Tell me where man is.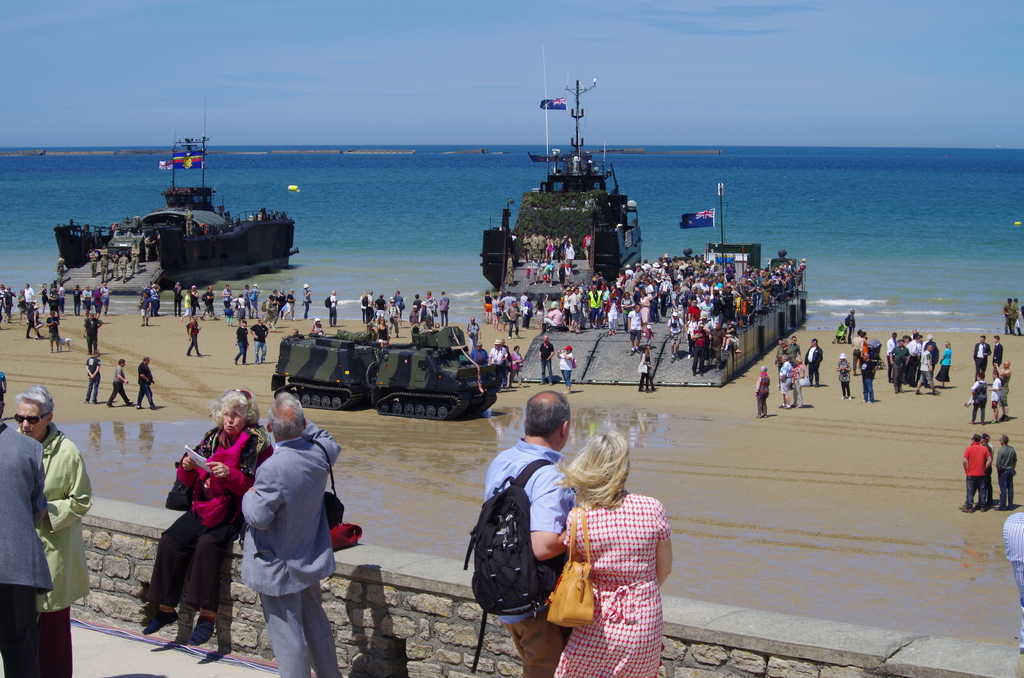
man is at bbox=[581, 232, 593, 262].
